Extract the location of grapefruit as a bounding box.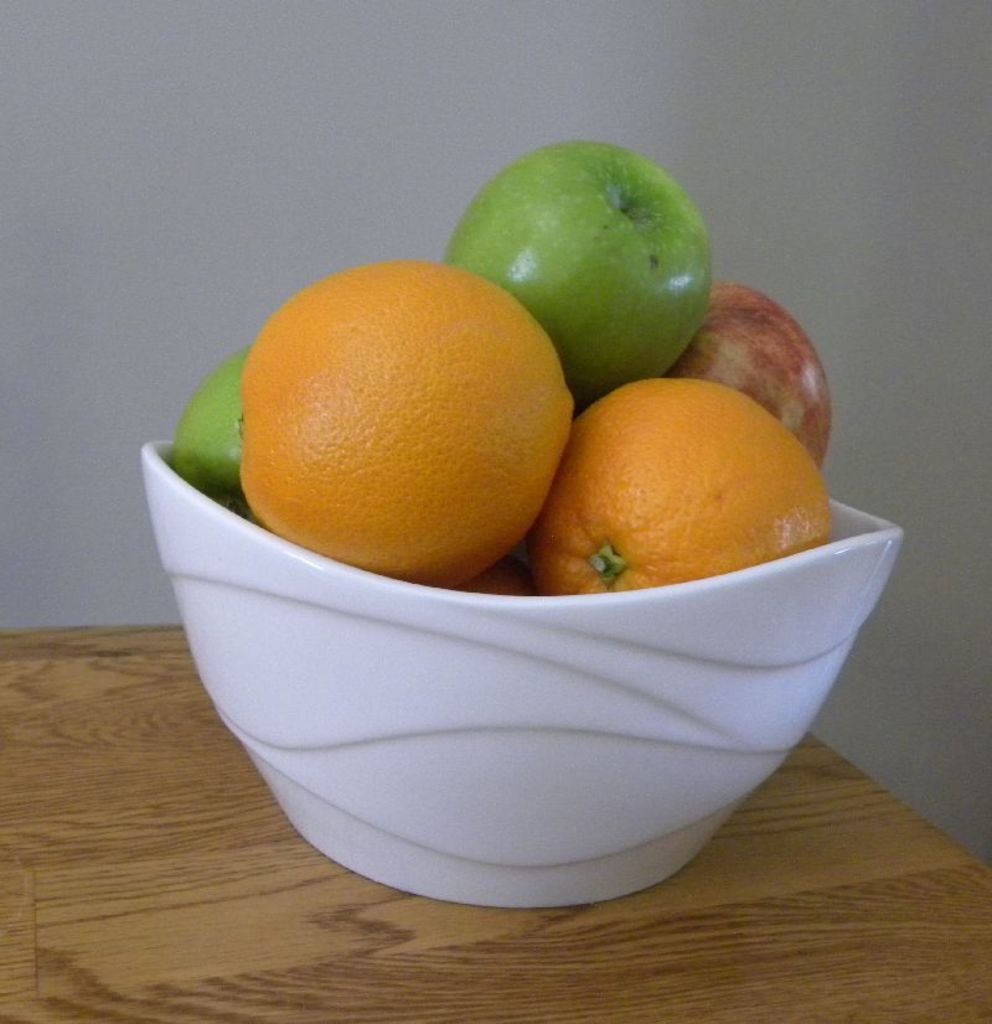
527,374,830,593.
